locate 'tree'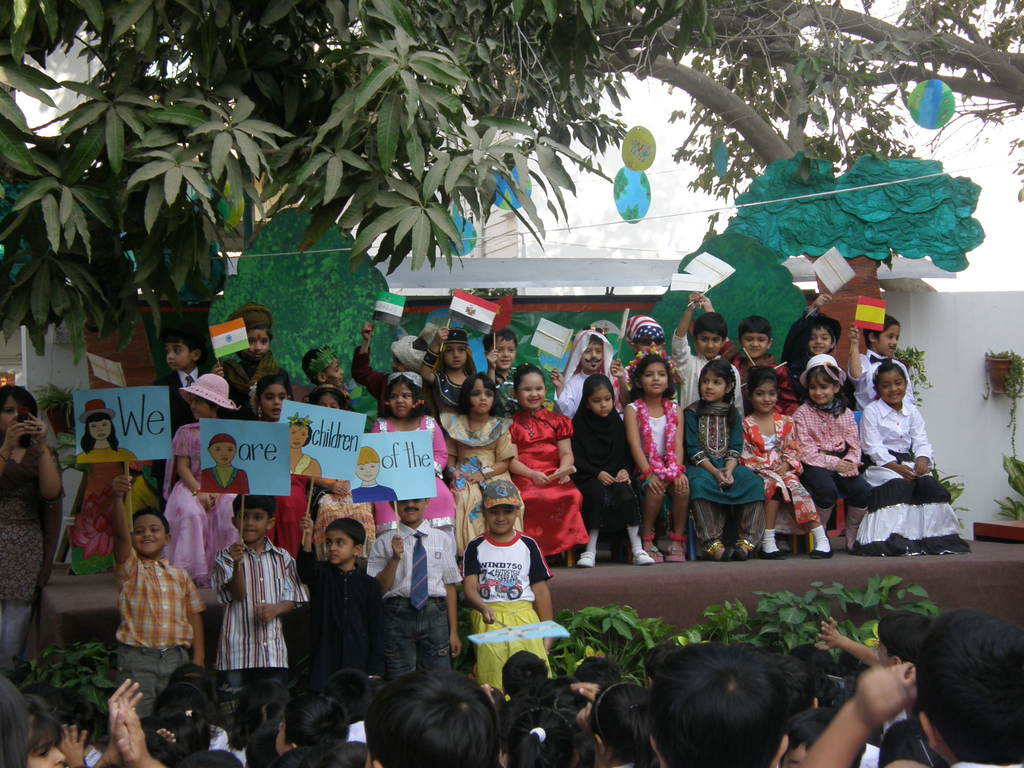
box=[0, 0, 1023, 362]
